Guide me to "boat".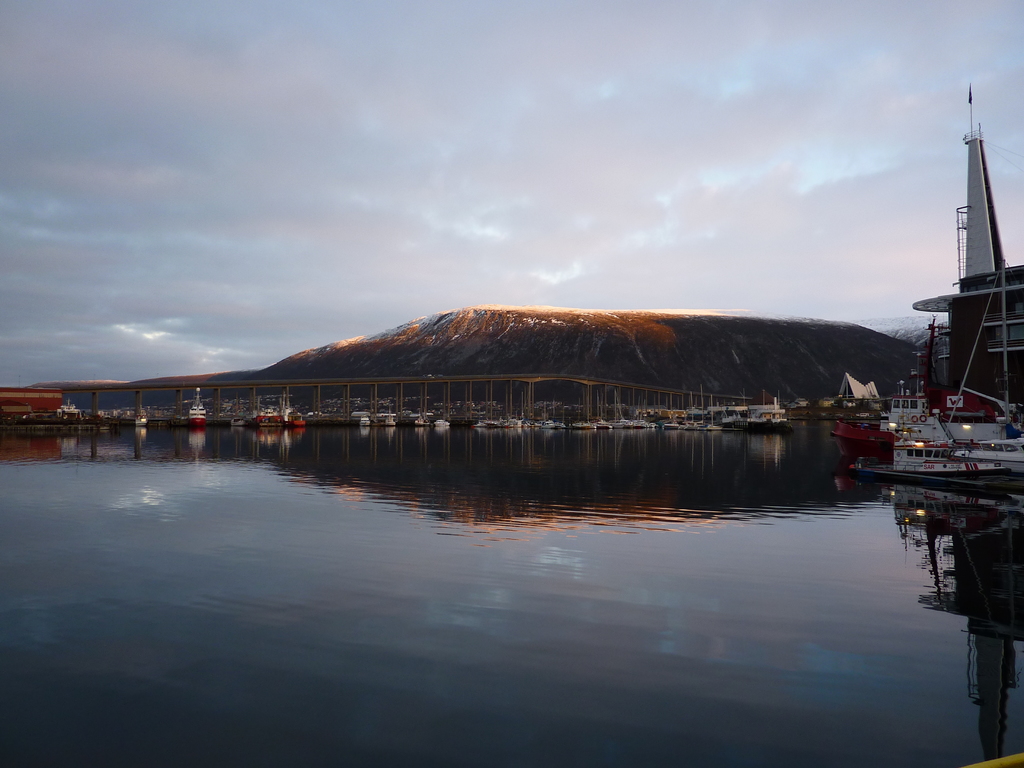
Guidance: pyautogui.locateOnScreen(414, 406, 428, 427).
